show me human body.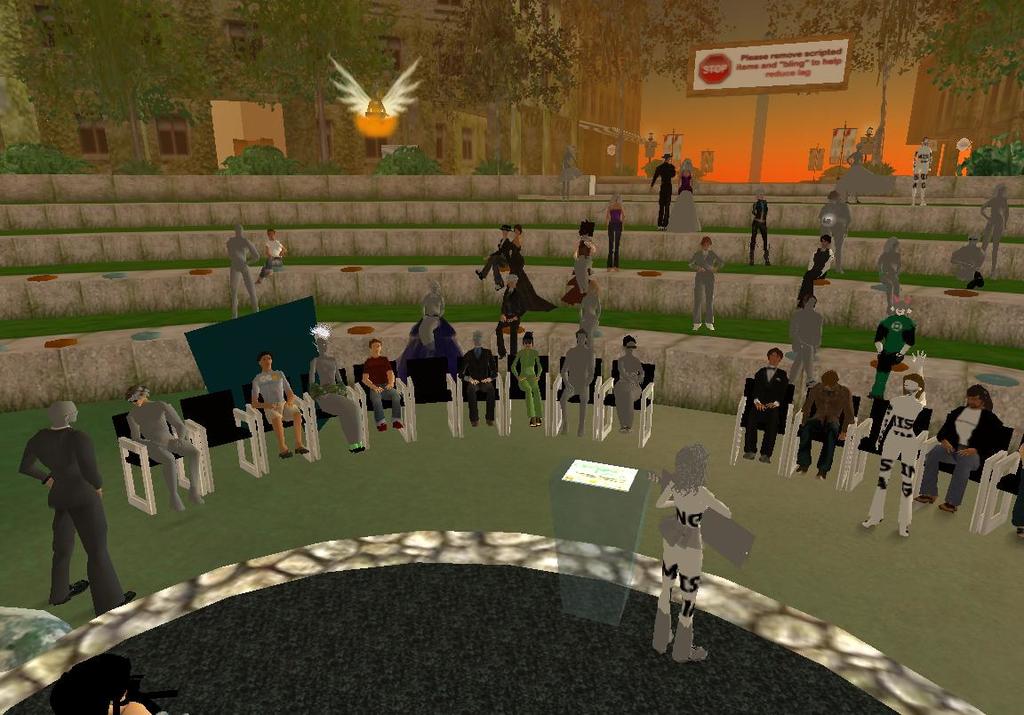
human body is here: x1=564, y1=344, x2=592, y2=439.
